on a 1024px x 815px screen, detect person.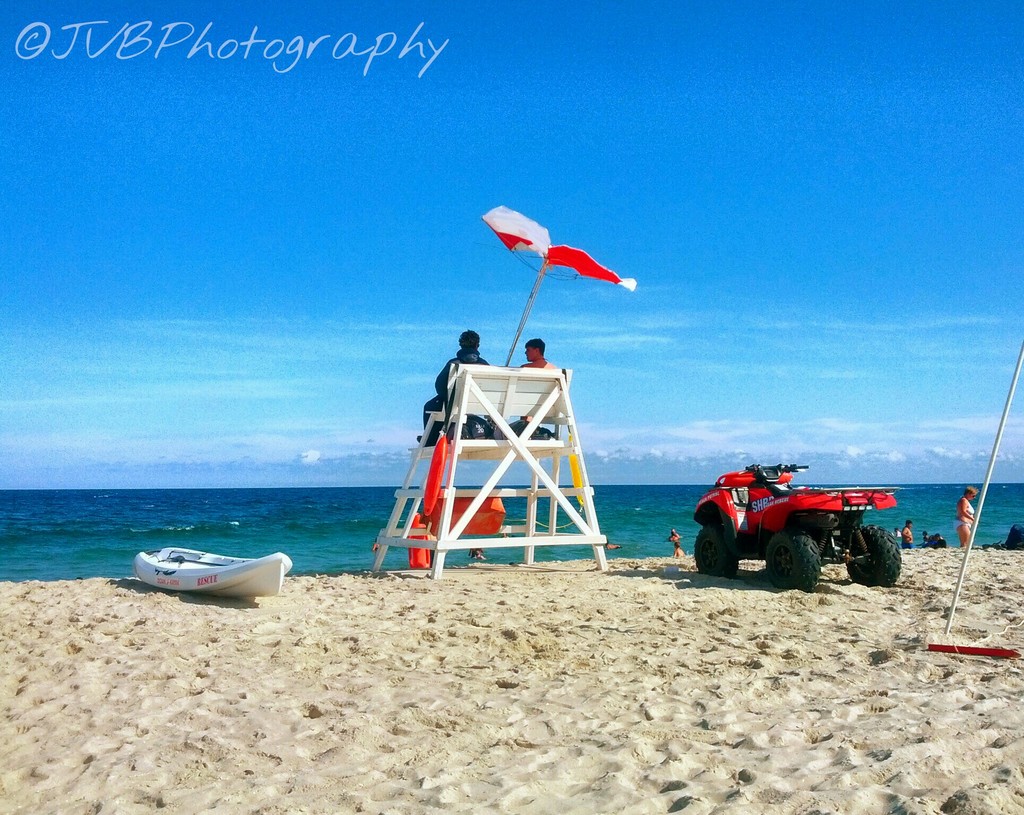
604 539 618 549.
